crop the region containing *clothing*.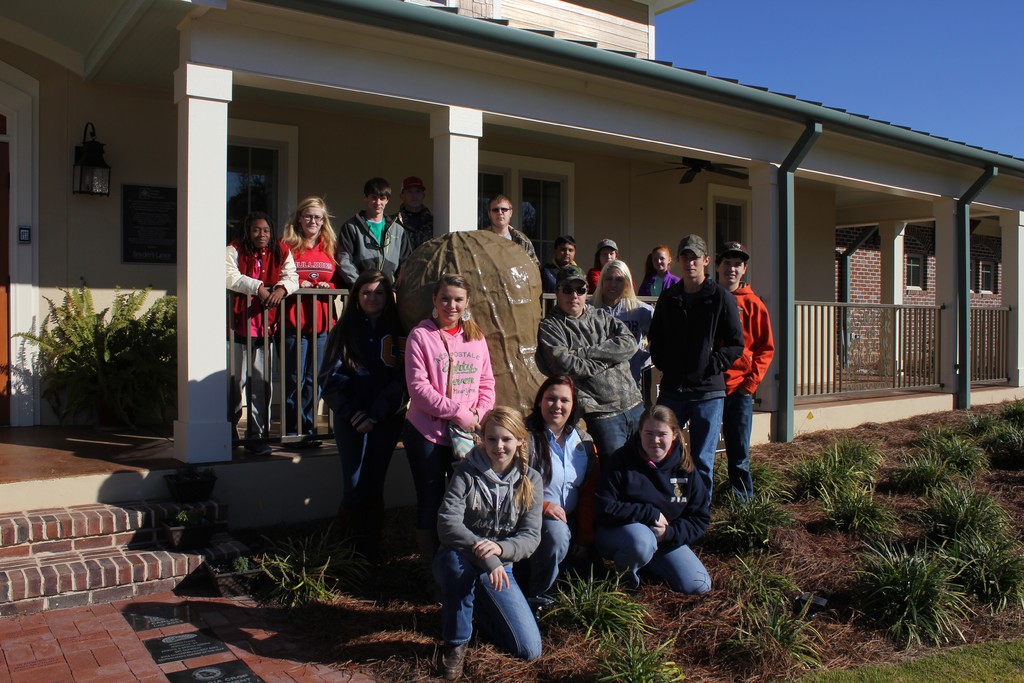
Crop region: <region>596, 261, 633, 334</region>.
